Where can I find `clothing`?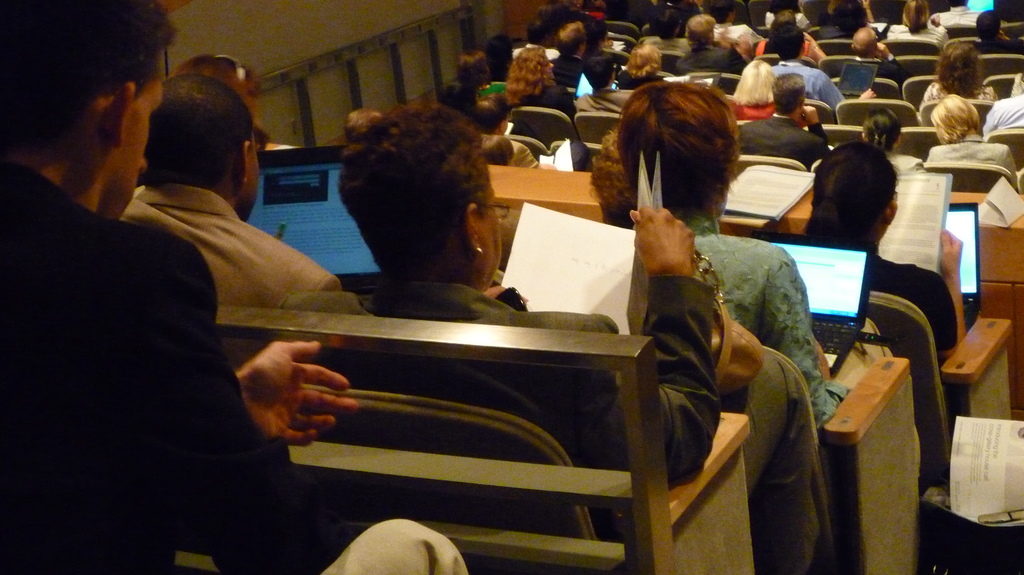
You can find it at detection(132, 166, 354, 311).
